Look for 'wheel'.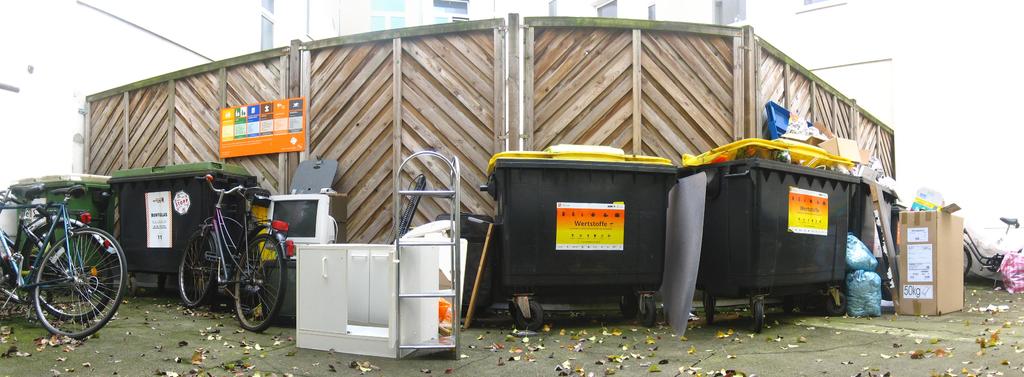
Found: 963, 244, 973, 278.
